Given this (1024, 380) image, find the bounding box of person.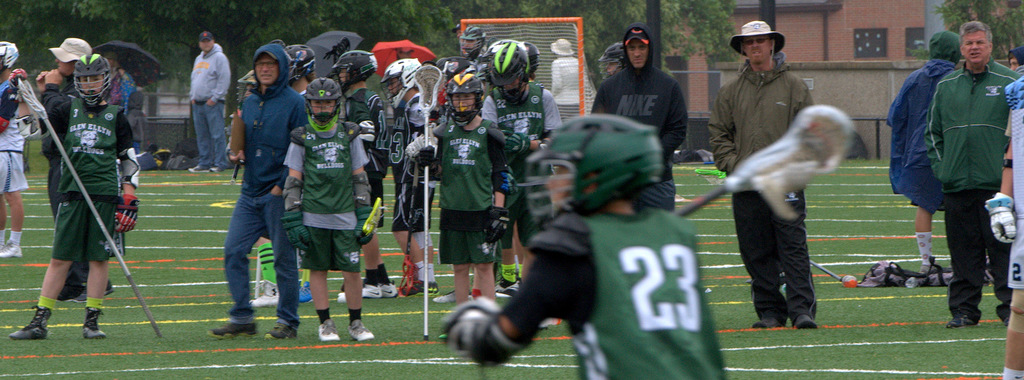
[x1=33, y1=33, x2=130, y2=352].
